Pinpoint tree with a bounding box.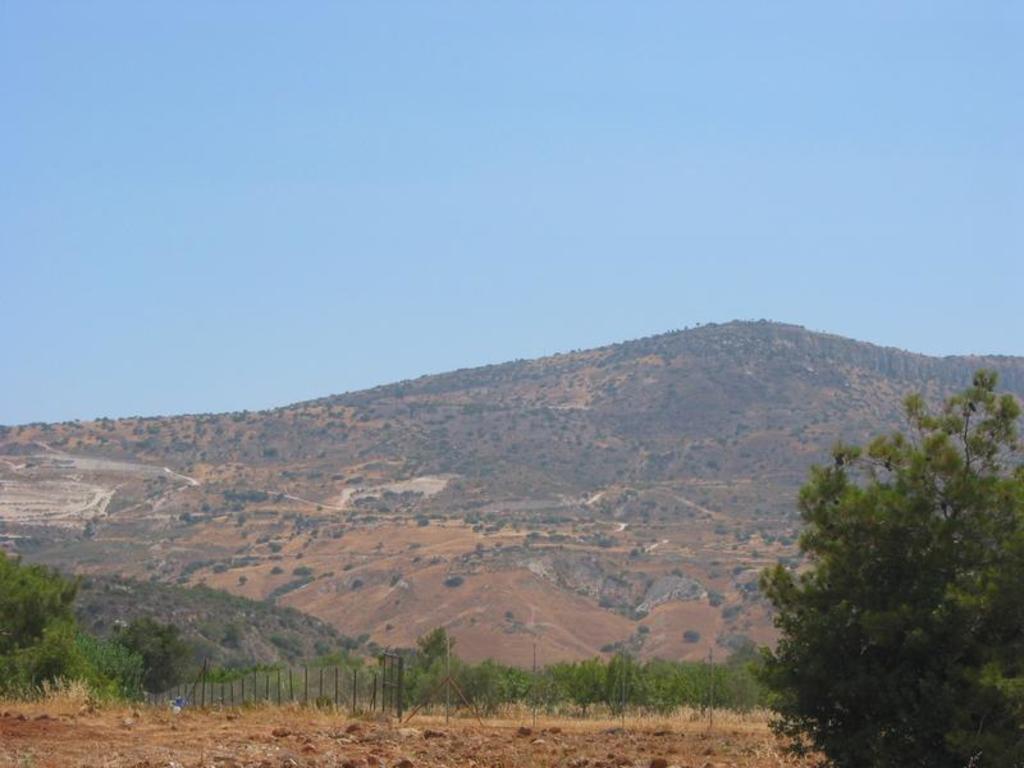
x1=753 y1=351 x2=1000 y2=746.
